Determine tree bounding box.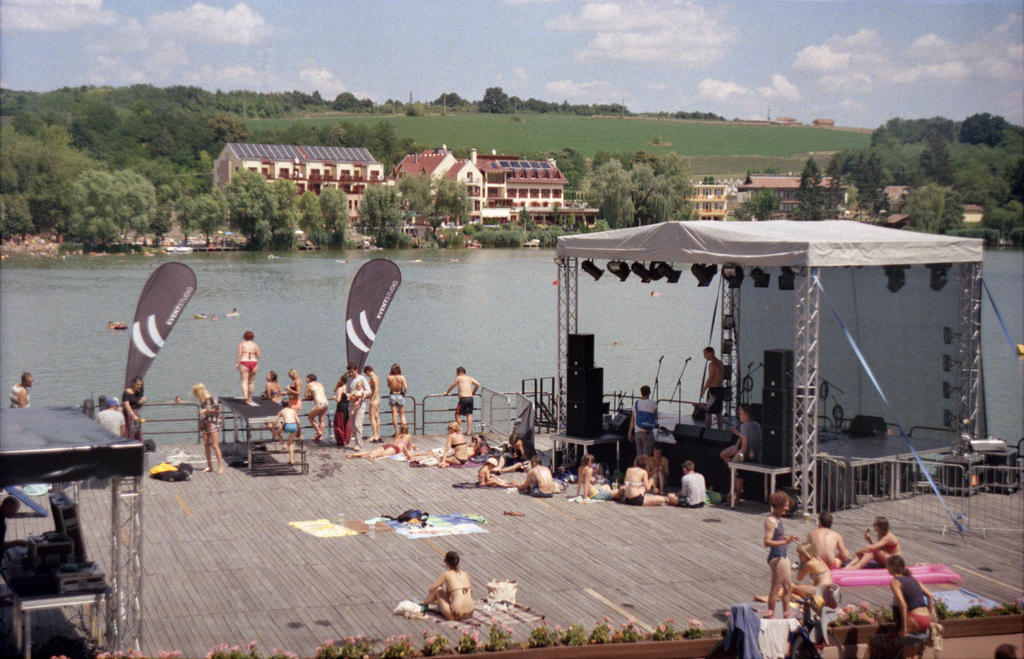
Determined: rect(249, 83, 362, 113).
